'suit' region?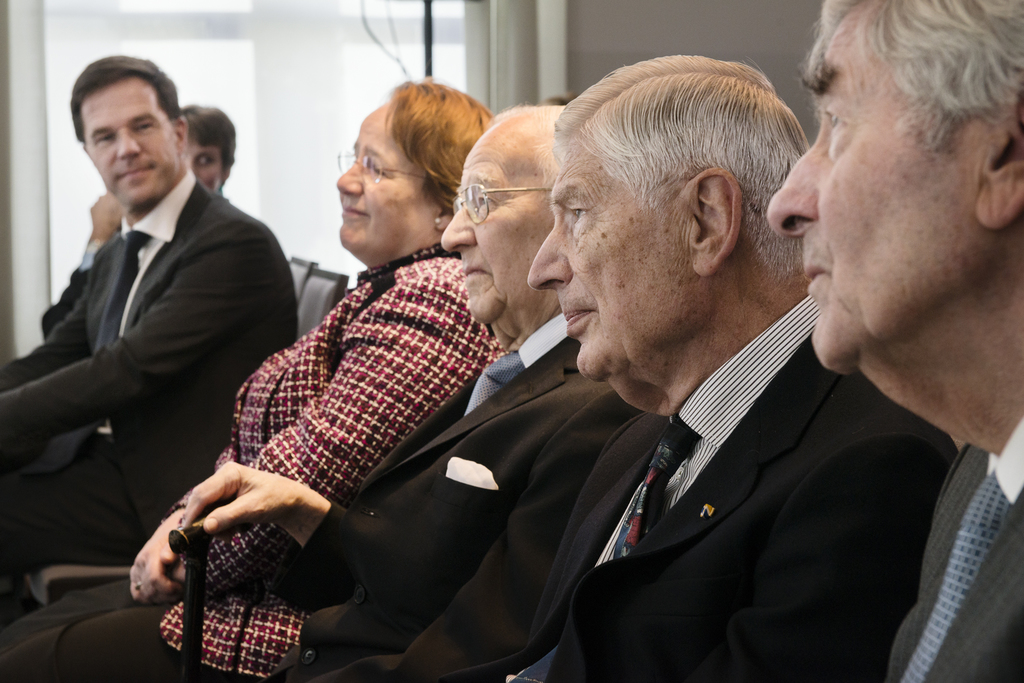
{"left": 0, "top": 174, "right": 298, "bottom": 602}
